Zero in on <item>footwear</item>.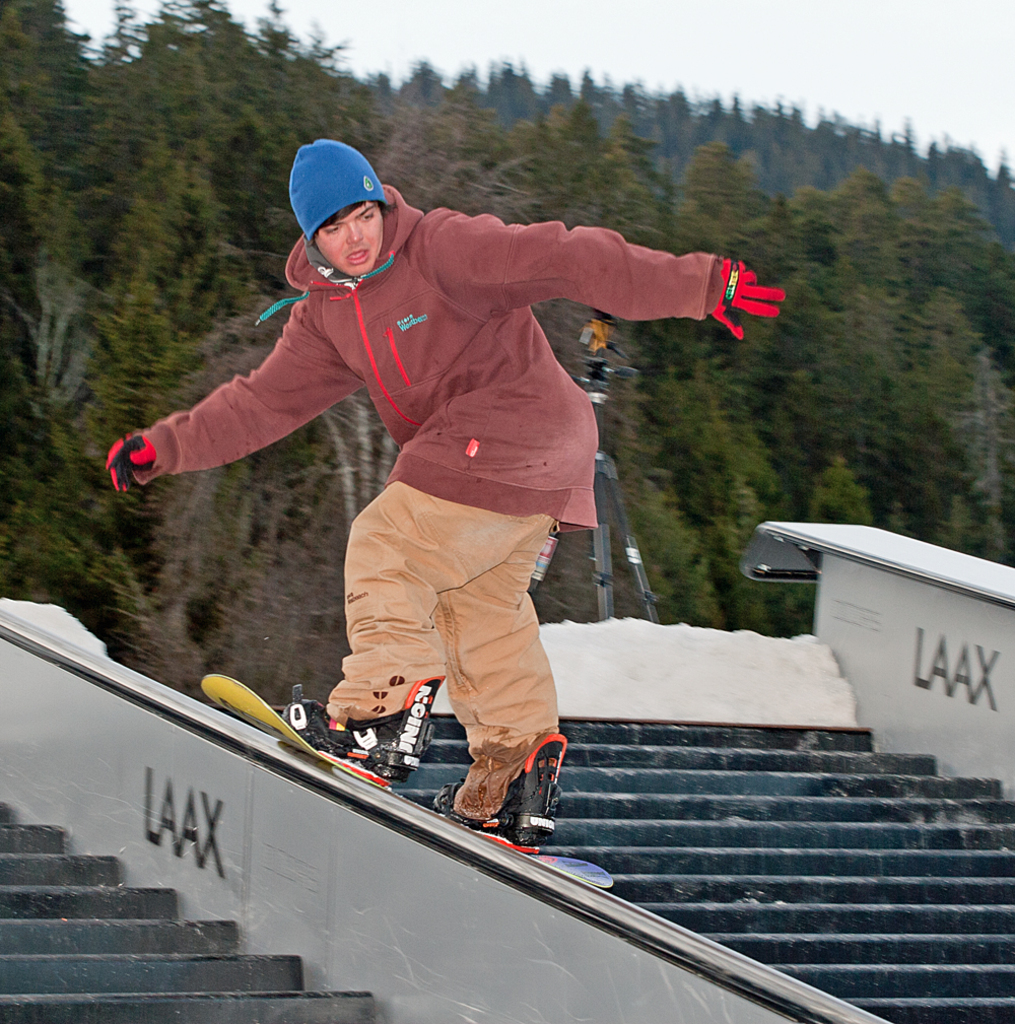
Zeroed in: <bbox>288, 700, 418, 776</bbox>.
